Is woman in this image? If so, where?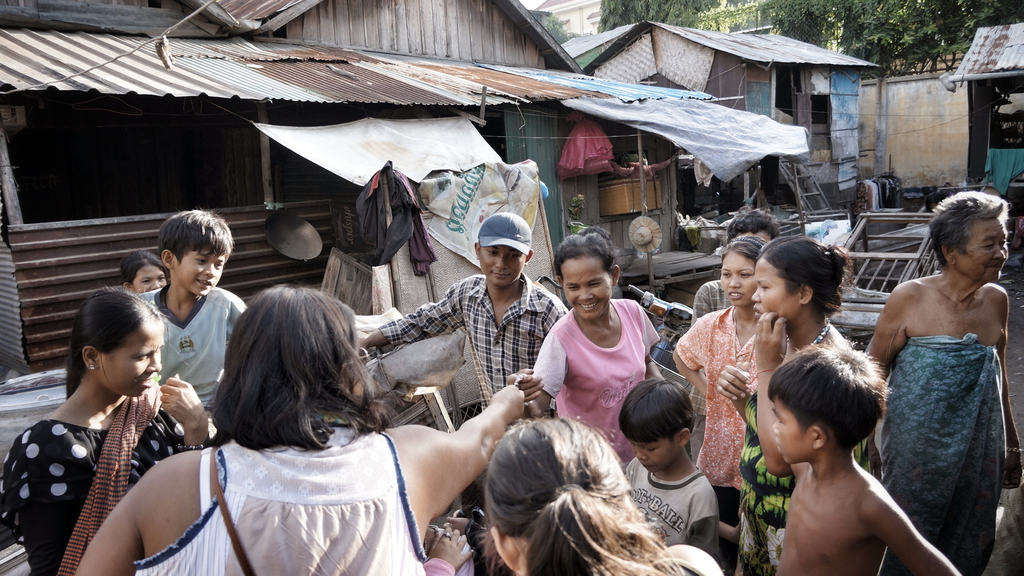
Yes, at bbox=(669, 240, 800, 575).
